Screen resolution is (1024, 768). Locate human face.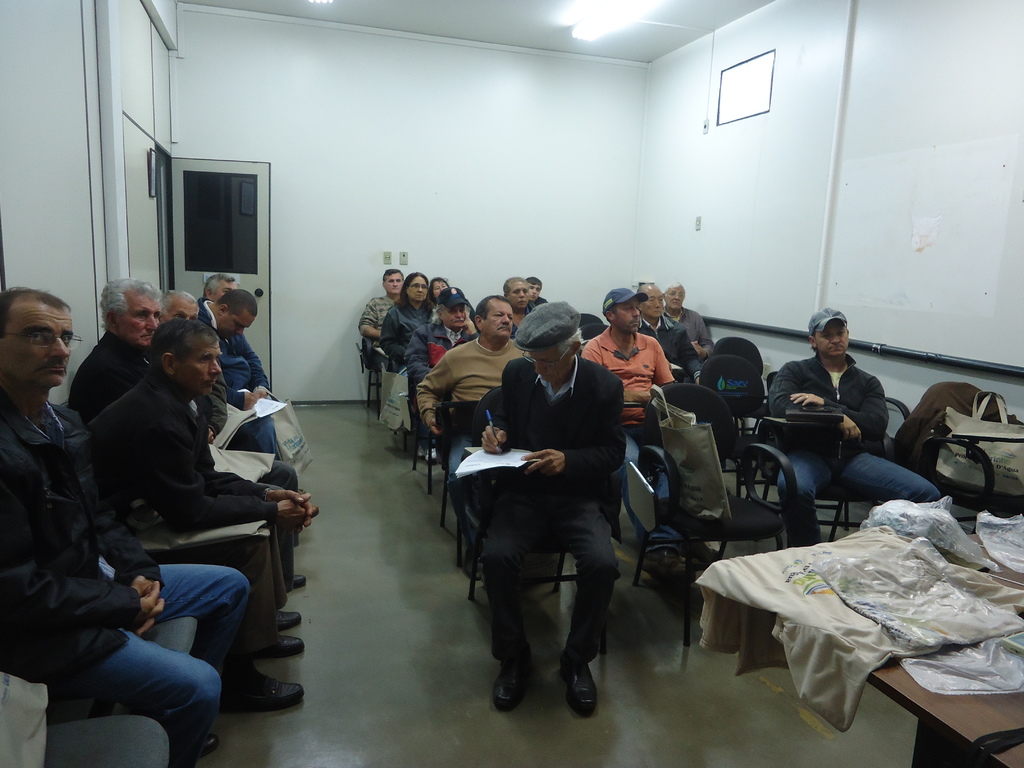
<bbox>816, 321, 845, 356</bbox>.
